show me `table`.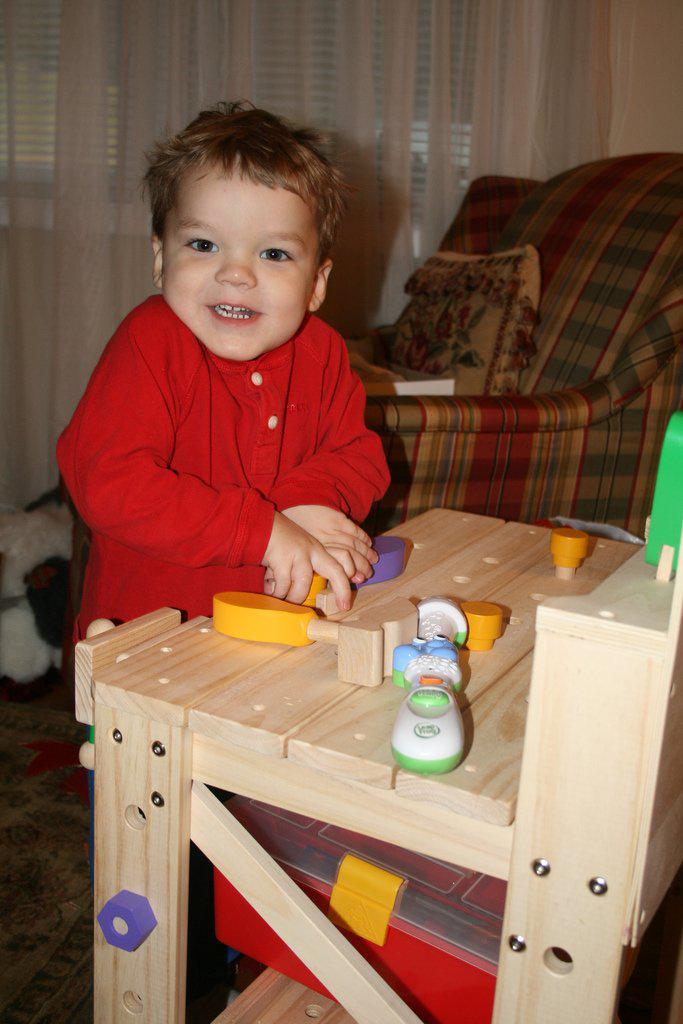
`table` is here: x1=77, y1=509, x2=682, y2=1023.
